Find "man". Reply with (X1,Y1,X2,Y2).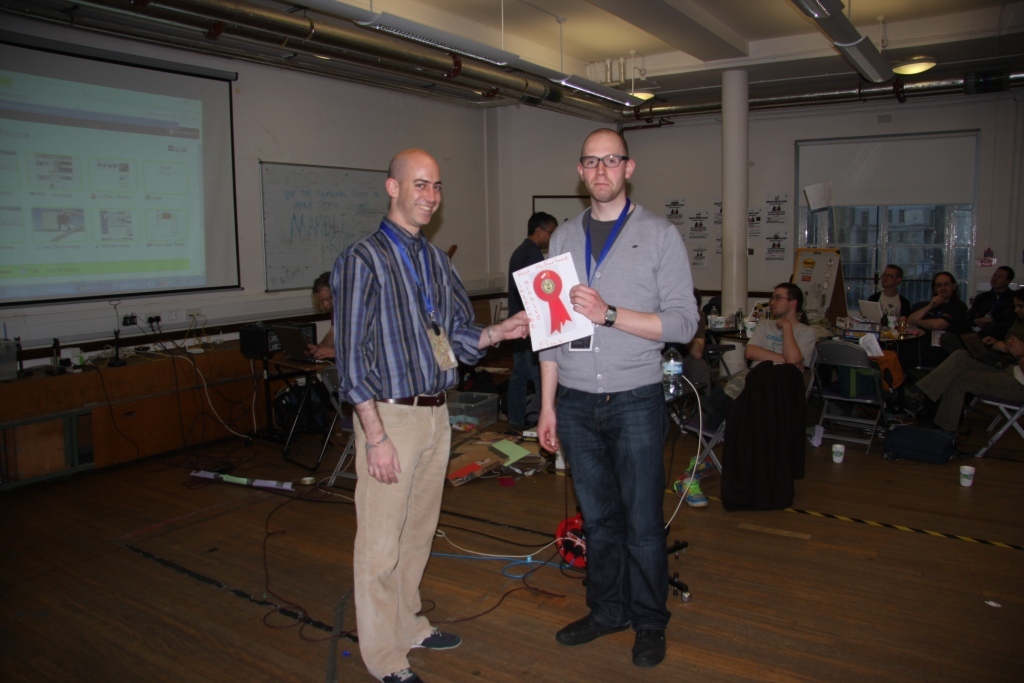
(868,272,914,327).
